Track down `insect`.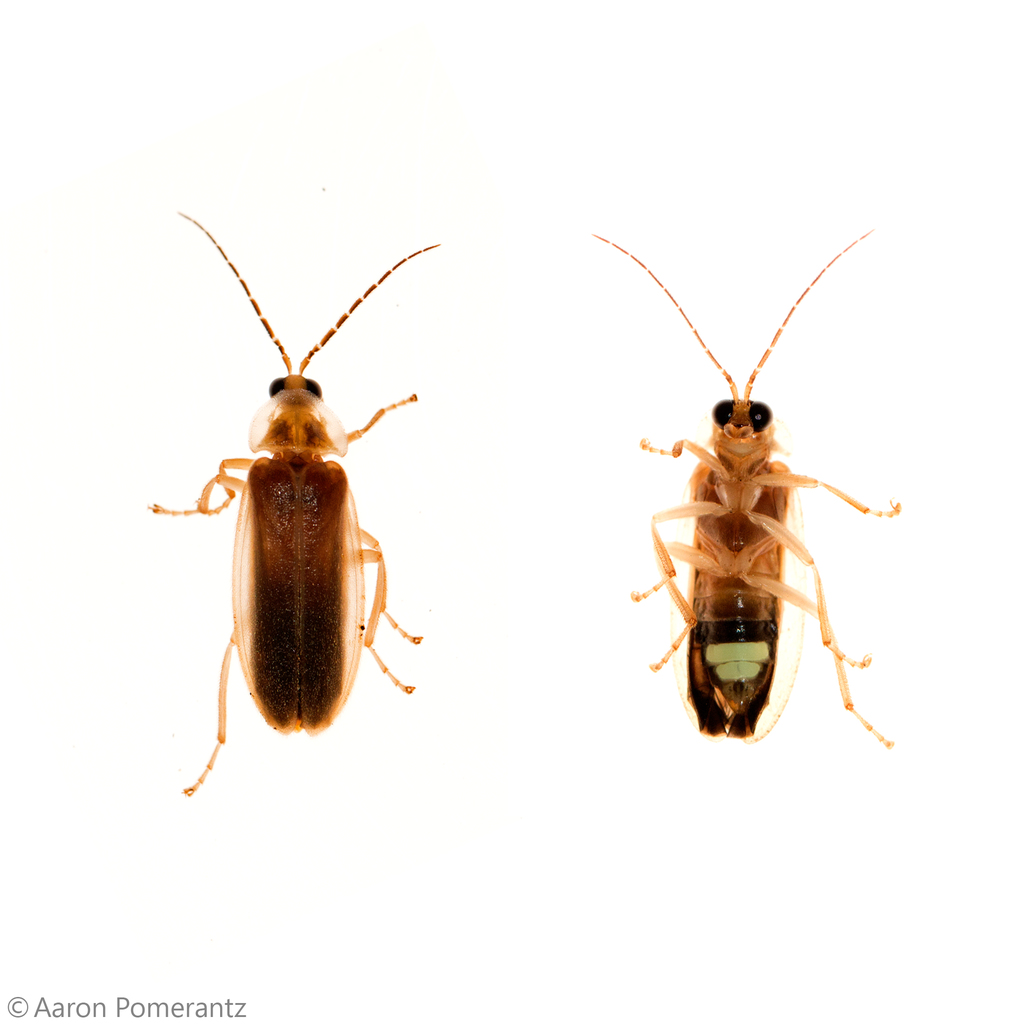
Tracked to locate(588, 230, 895, 748).
